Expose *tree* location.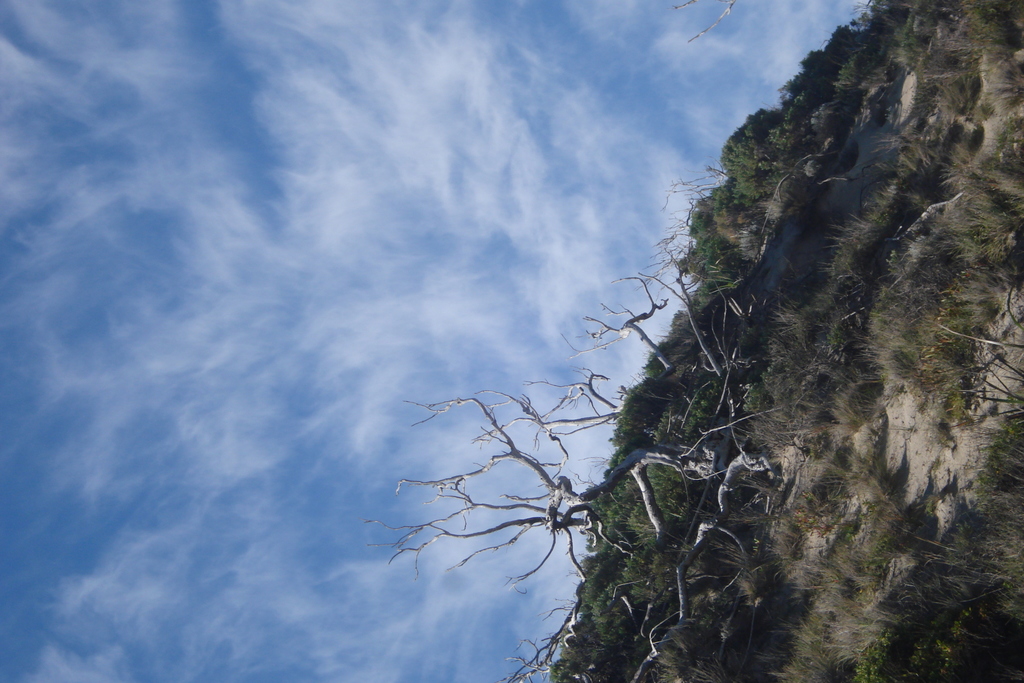
Exposed at <box>356,208,782,682</box>.
